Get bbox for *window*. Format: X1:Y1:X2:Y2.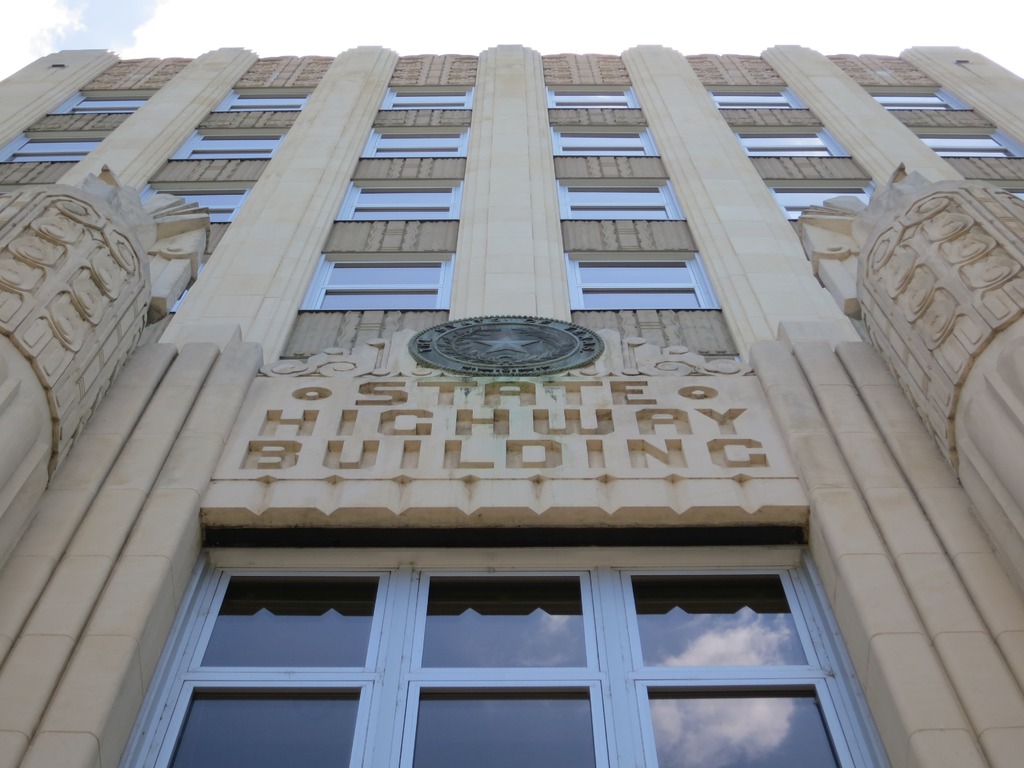
48:90:154:113.
